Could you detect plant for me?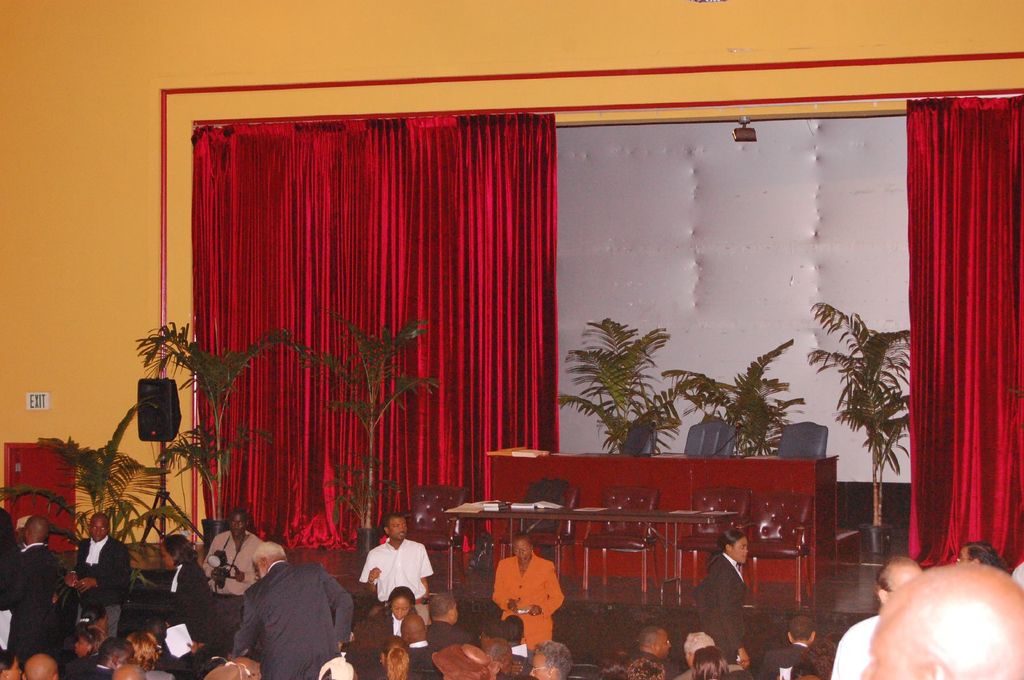
Detection result: 812, 294, 909, 529.
